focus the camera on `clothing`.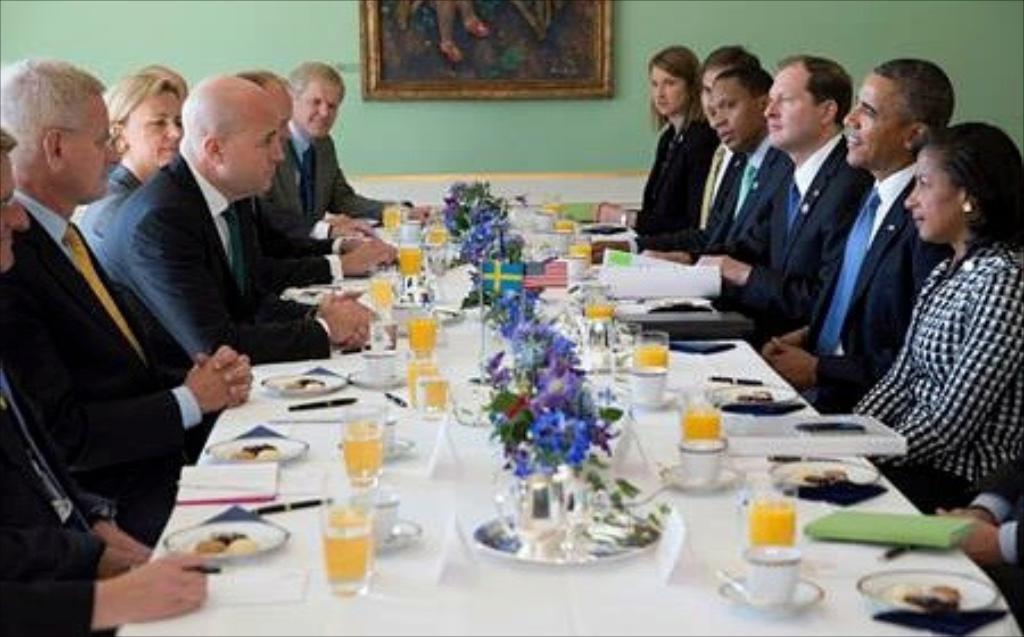
Focus region: left=630, top=127, right=737, bottom=234.
